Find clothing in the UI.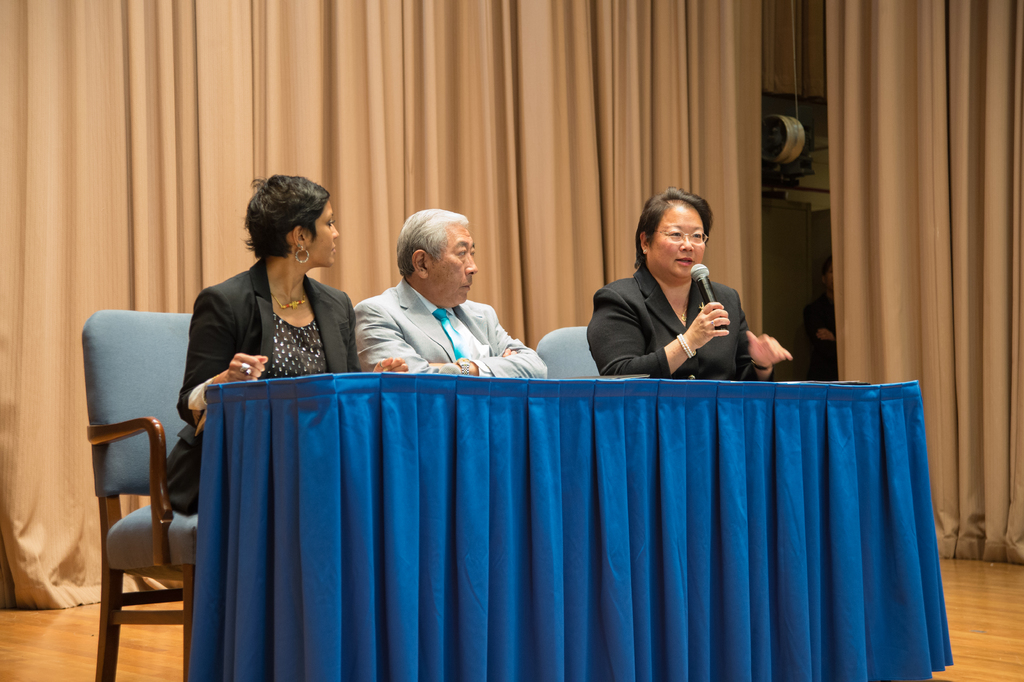
UI element at [163, 262, 364, 520].
